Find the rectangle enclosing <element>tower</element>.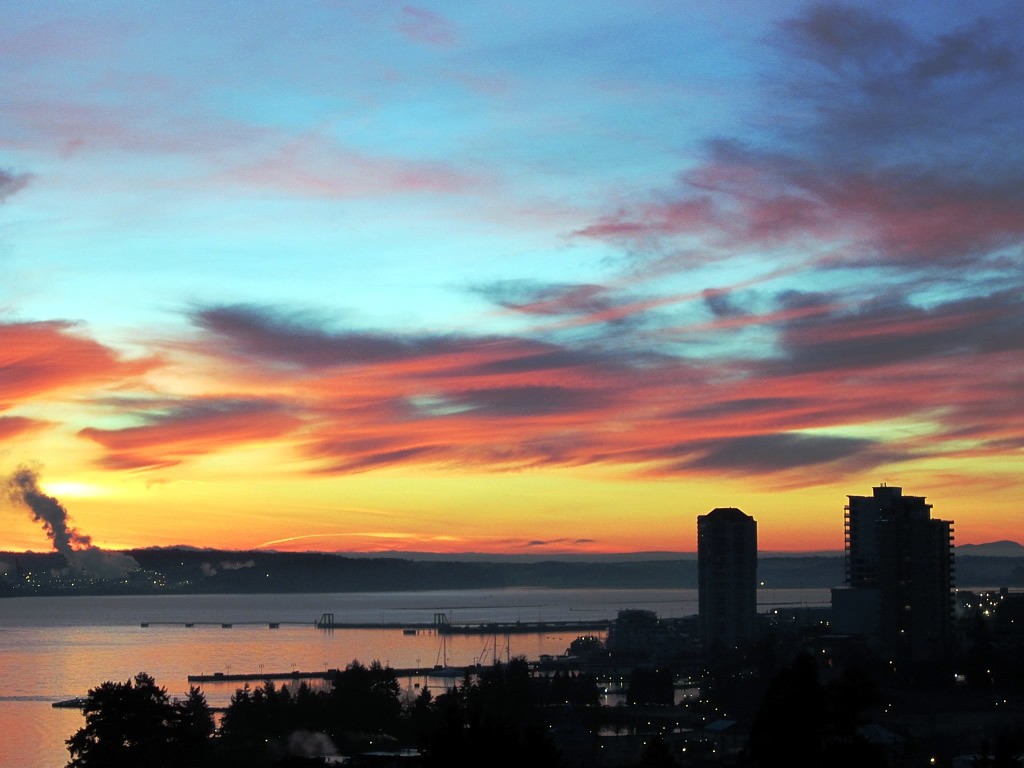
(left=665, top=490, right=786, bottom=668).
